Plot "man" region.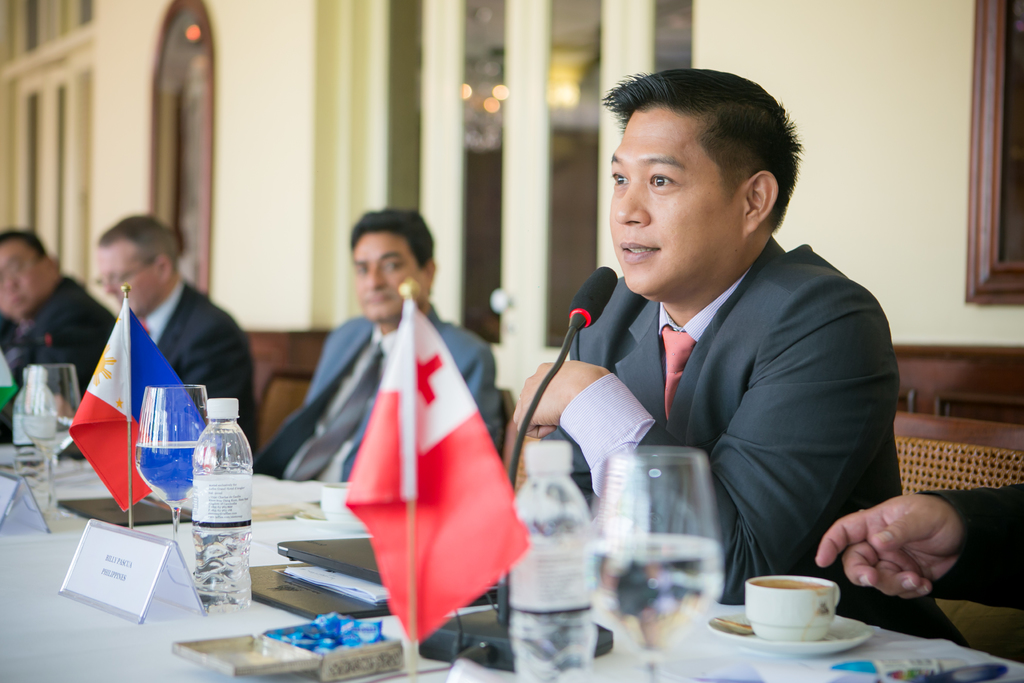
Plotted at region(43, 216, 258, 459).
